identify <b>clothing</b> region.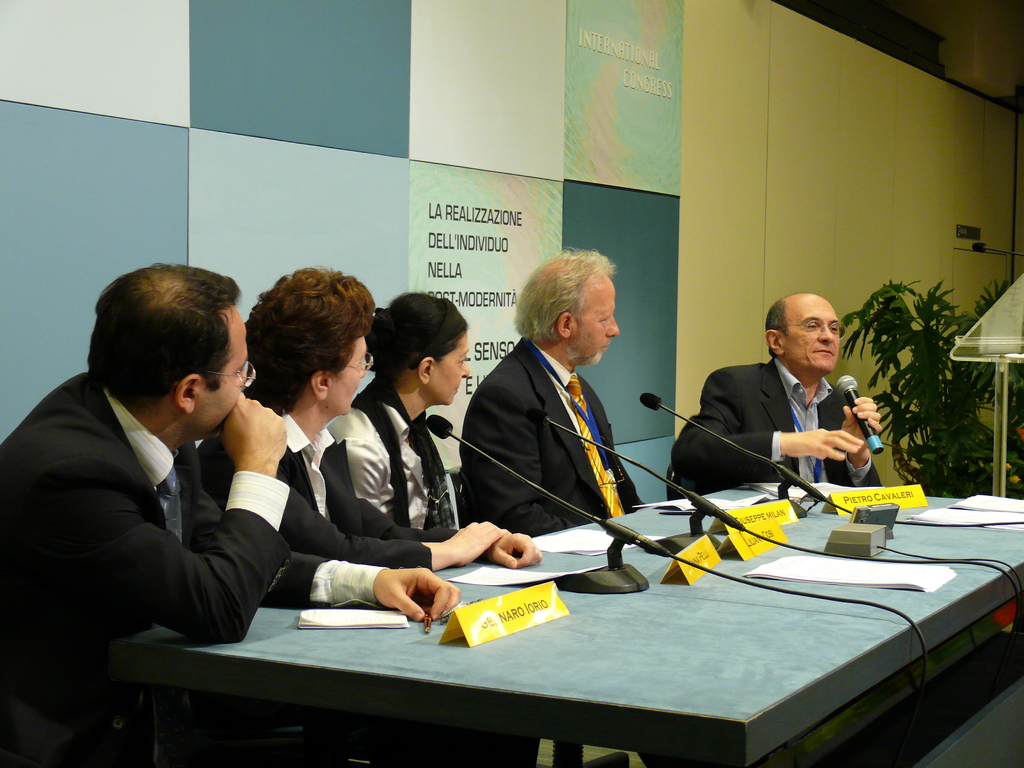
Region: (left=0, top=378, right=387, bottom=767).
